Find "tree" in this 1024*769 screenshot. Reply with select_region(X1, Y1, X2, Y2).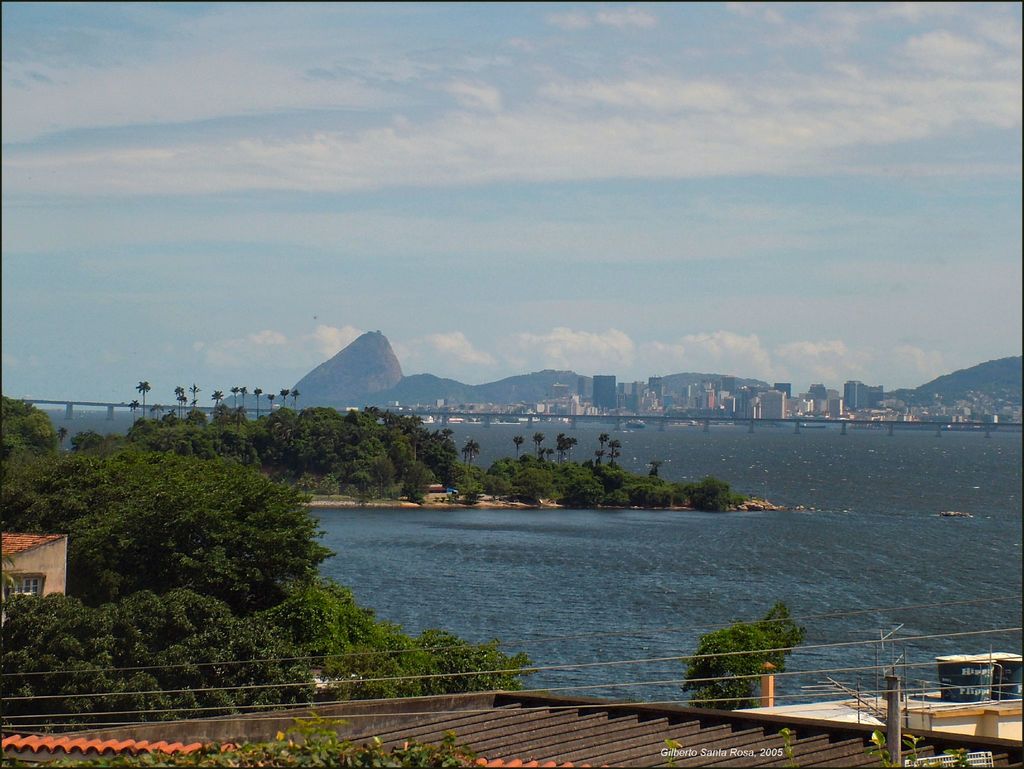
select_region(572, 485, 614, 509).
